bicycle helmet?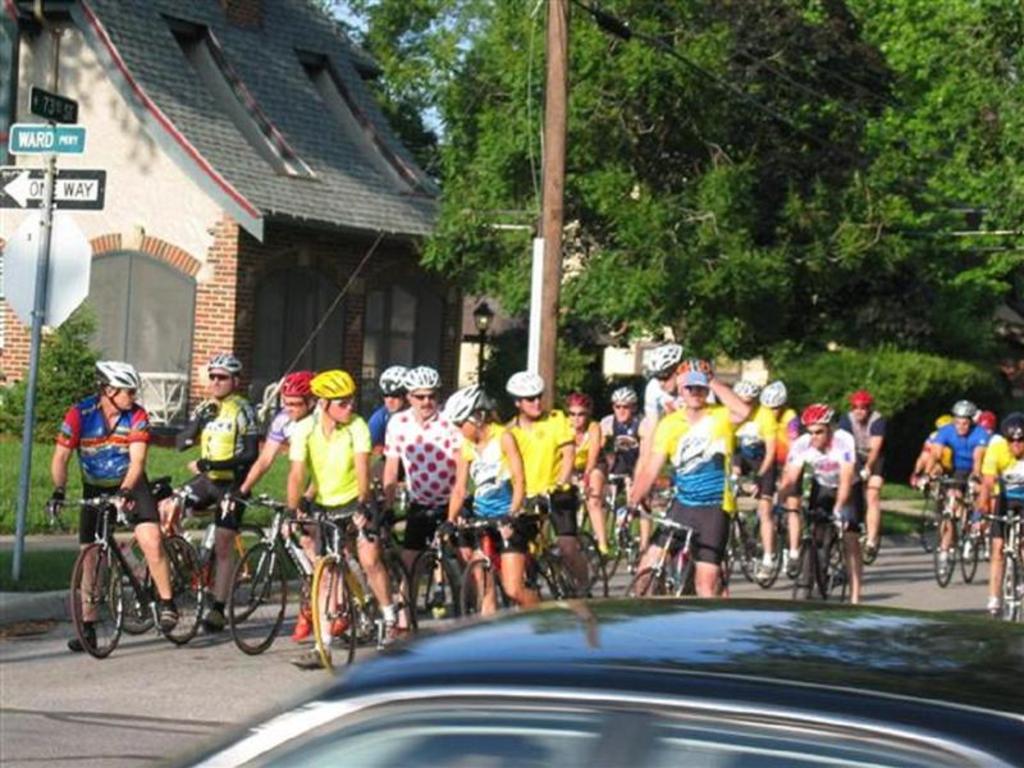
locate(276, 369, 321, 419)
